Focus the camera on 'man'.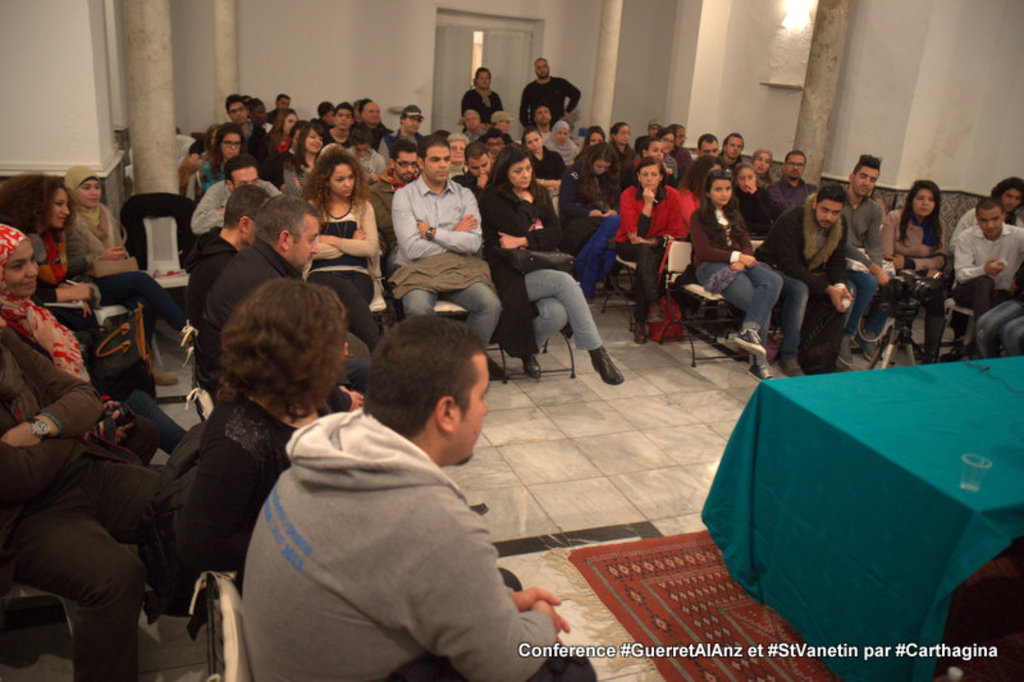
Focus region: pyautogui.locateOnScreen(690, 131, 719, 155).
